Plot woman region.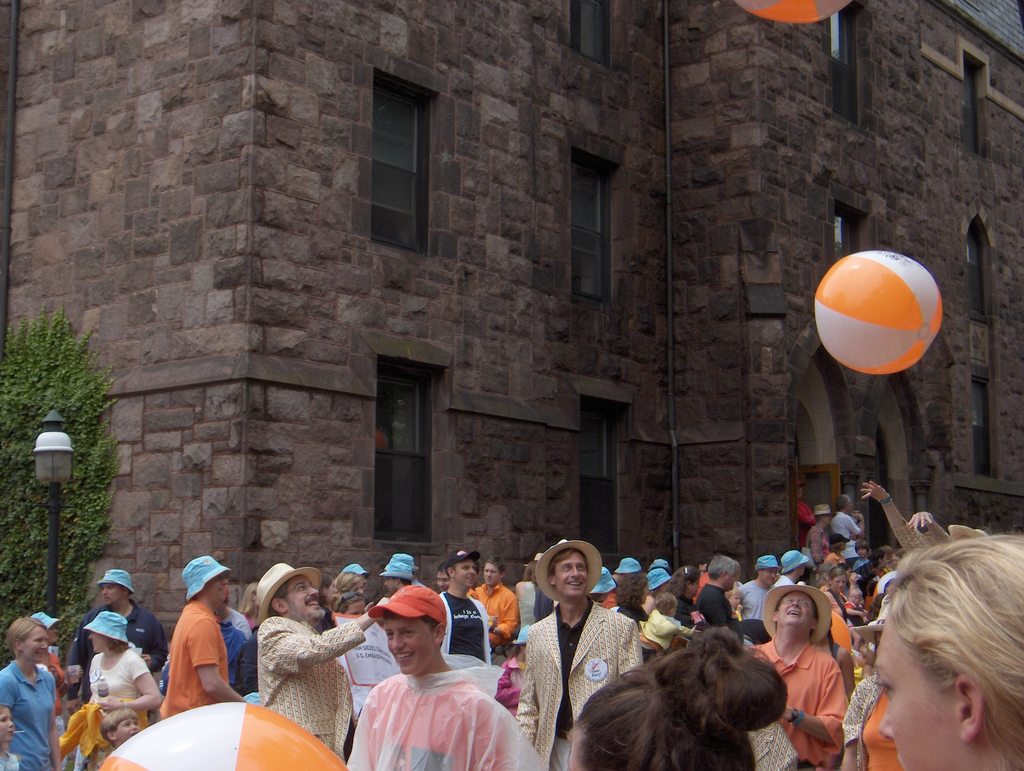
Plotted at [left=824, top=565, right=845, bottom=626].
